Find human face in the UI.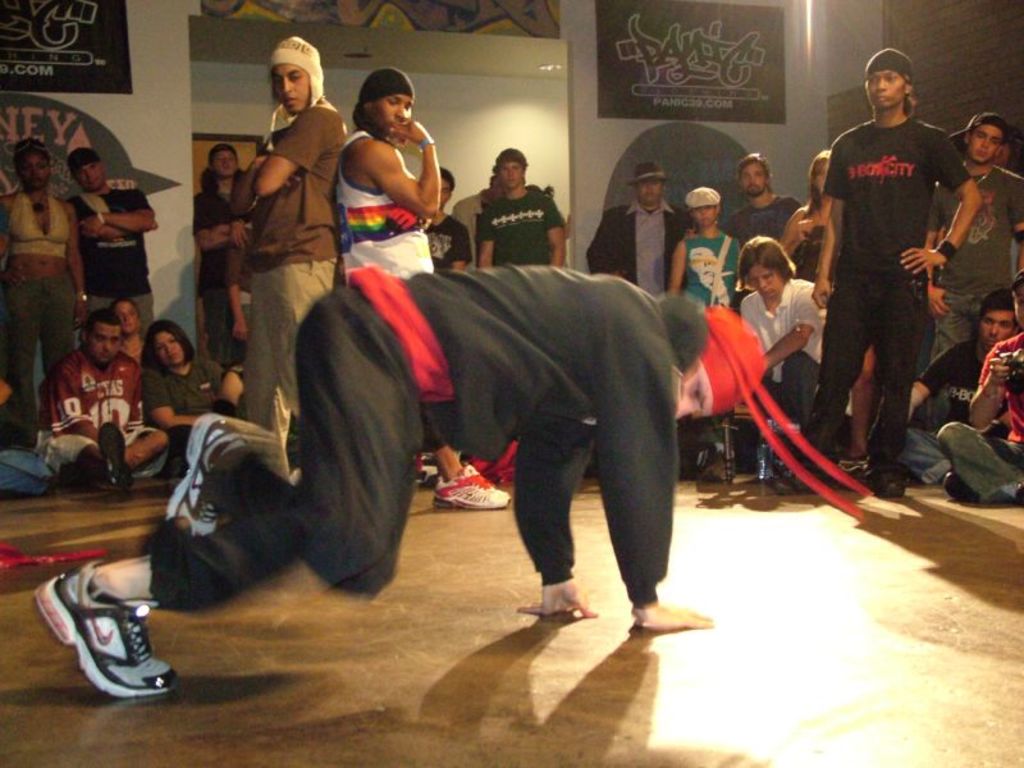
UI element at x1=637 y1=178 x2=668 y2=207.
